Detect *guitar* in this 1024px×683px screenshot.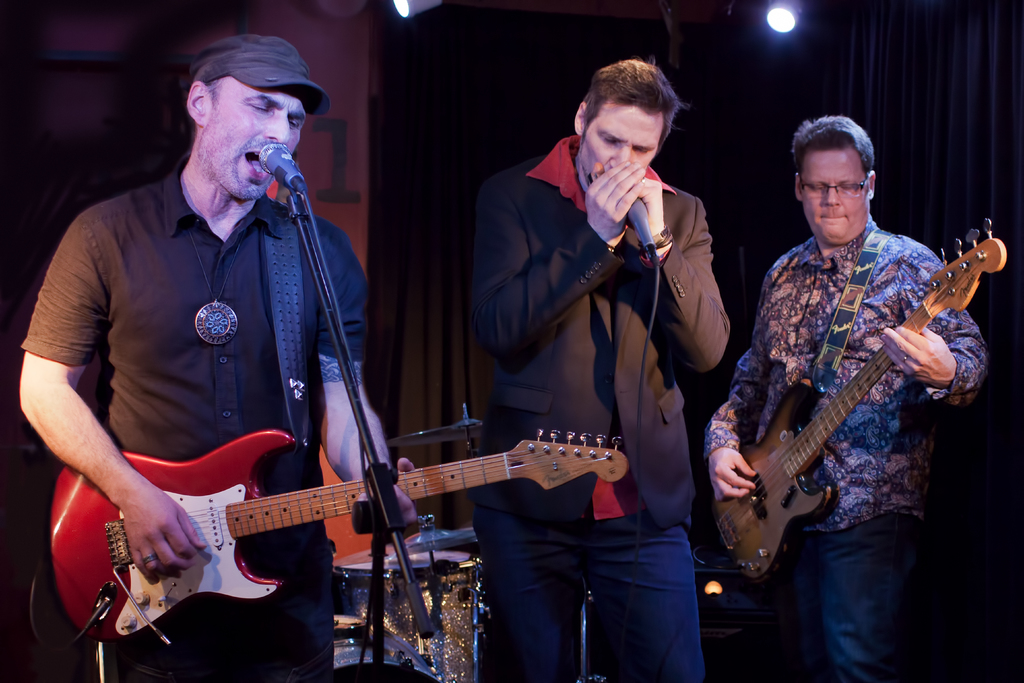
Detection: 47, 428, 633, 639.
